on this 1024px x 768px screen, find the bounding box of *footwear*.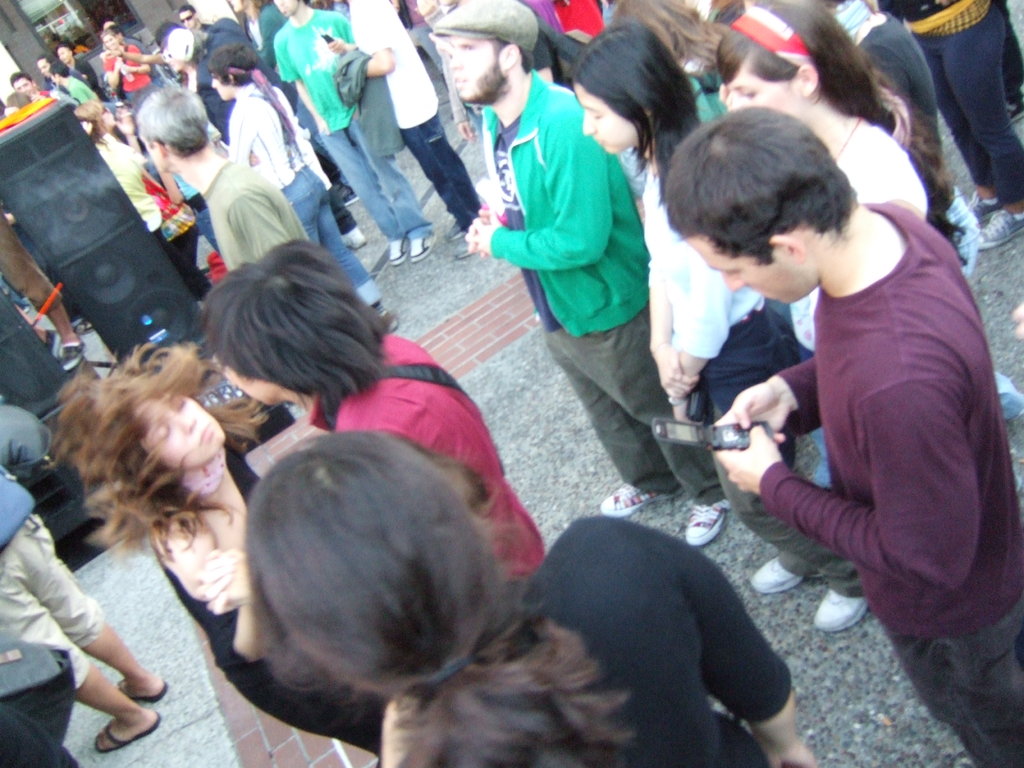
Bounding box: <box>596,480,684,520</box>.
